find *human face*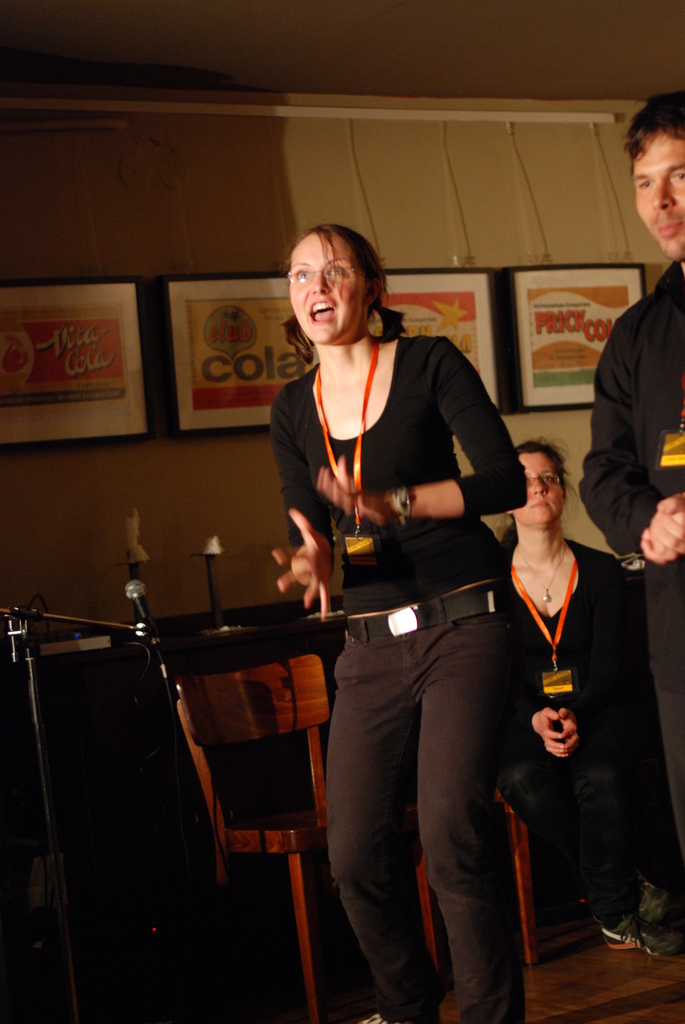
623:118:684:260
